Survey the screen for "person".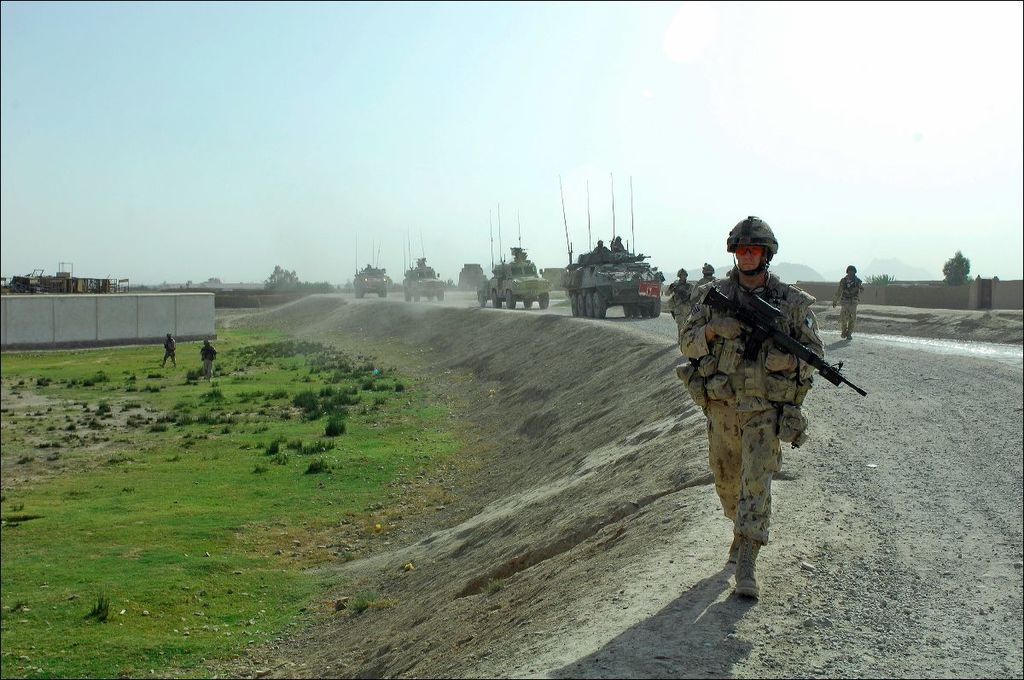
Survey found: box(198, 339, 222, 382).
